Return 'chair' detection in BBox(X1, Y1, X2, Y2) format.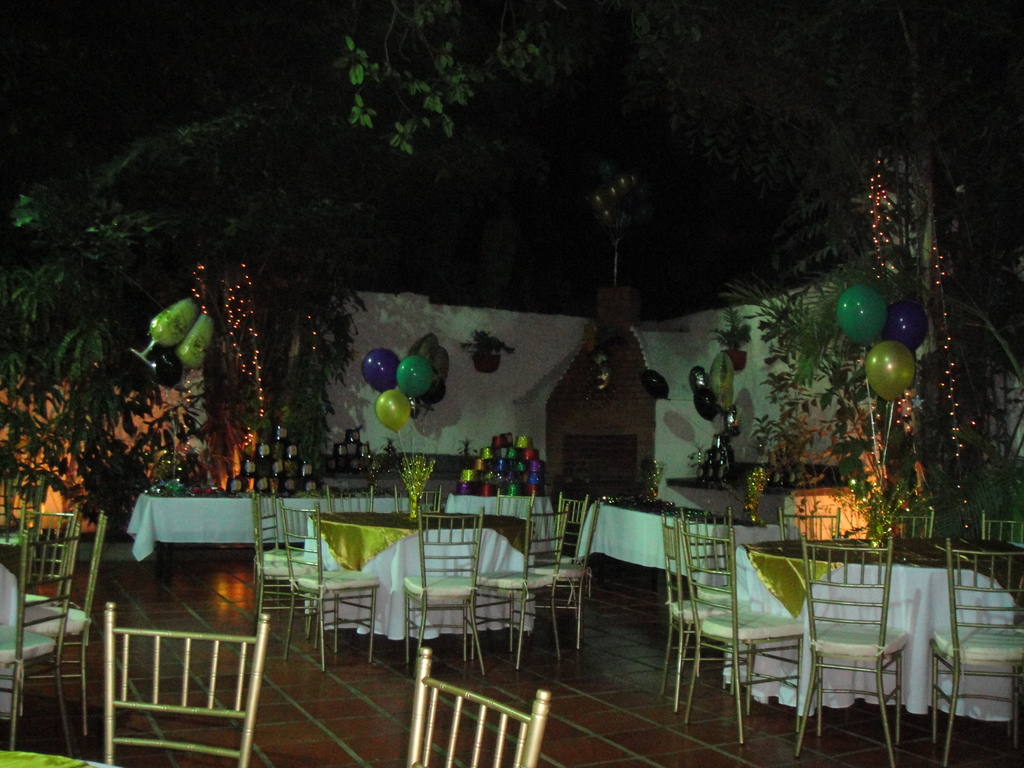
BBox(393, 483, 444, 514).
